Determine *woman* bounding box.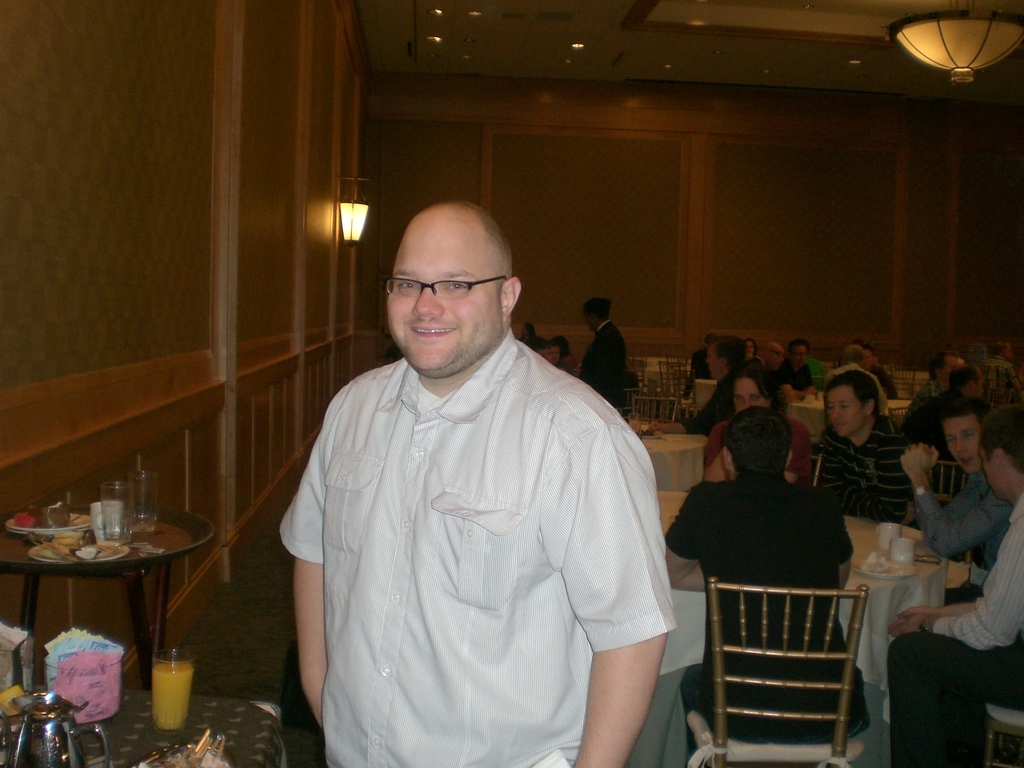
Determined: crop(553, 339, 588, 371).
